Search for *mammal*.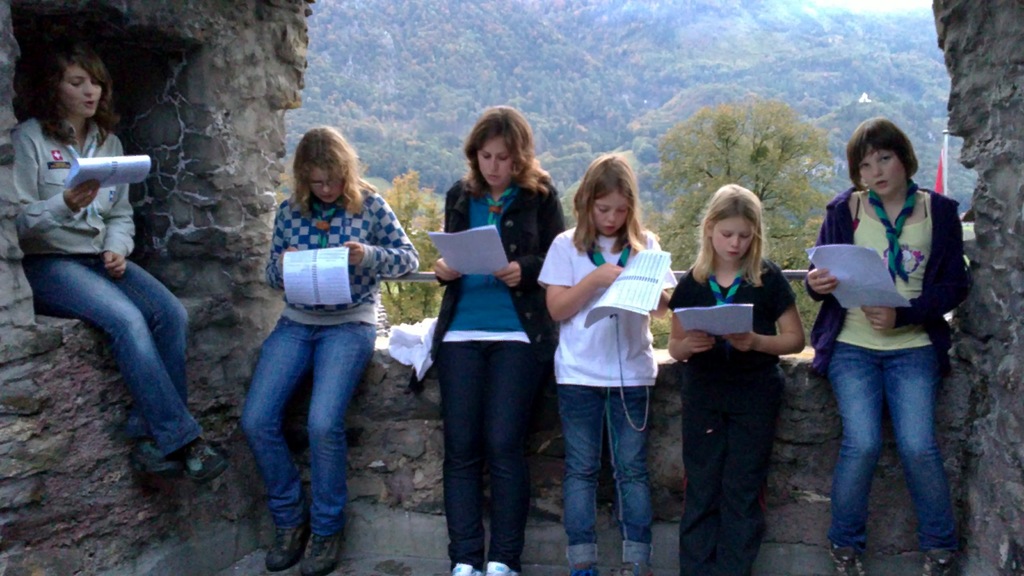
Found at l=803, t=115, r=985, b=575.
